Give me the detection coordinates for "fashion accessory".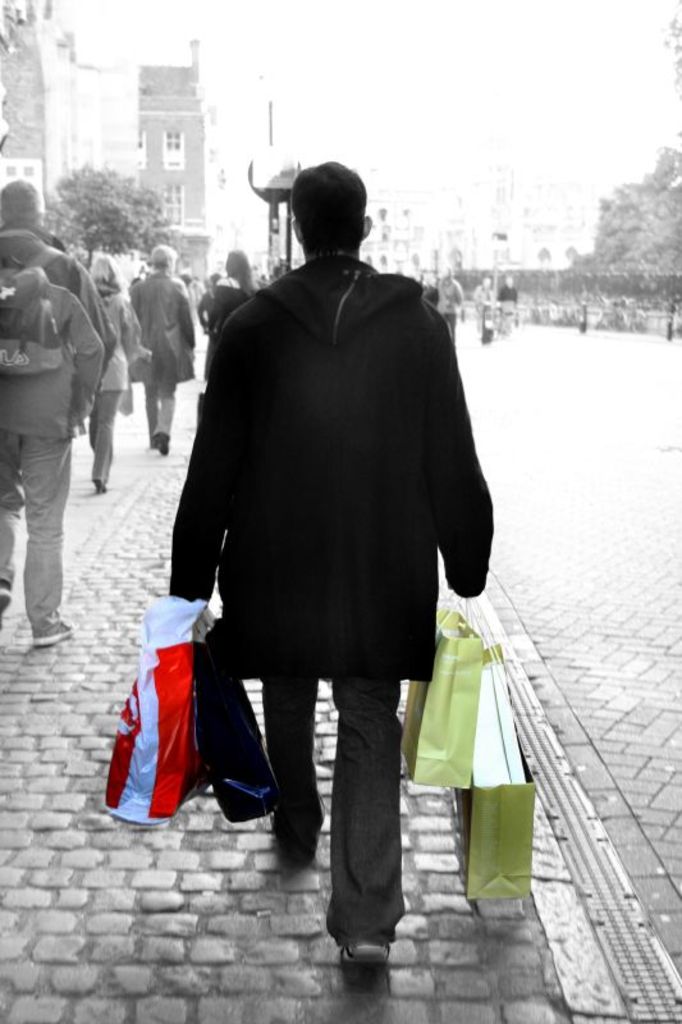
box(0, 576, 13, 621).
